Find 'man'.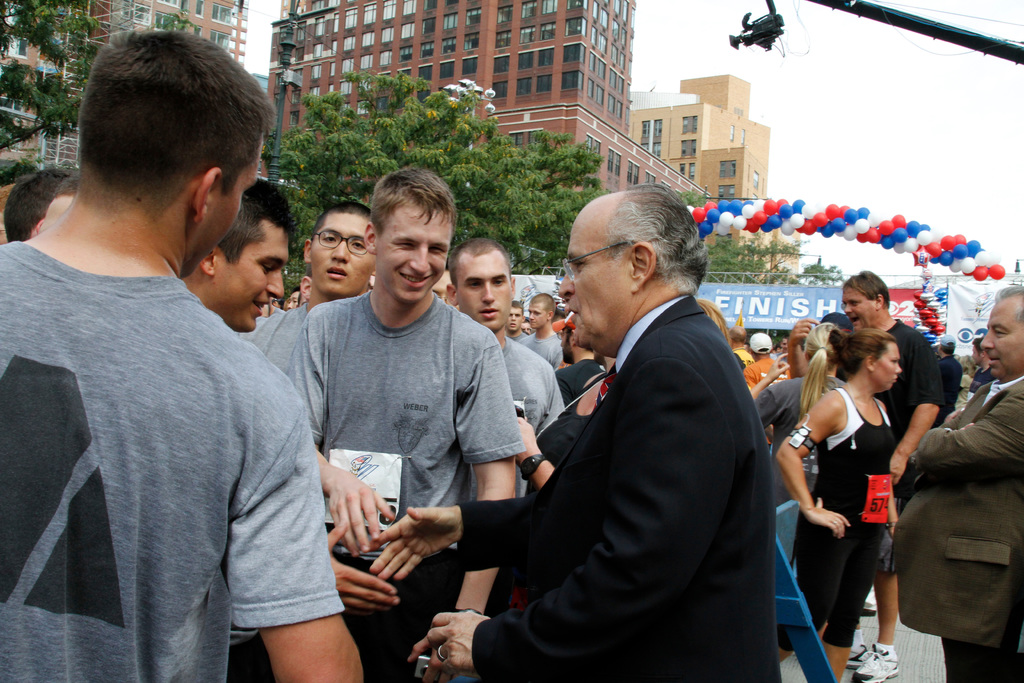
pyautogui.locateOnScreen(777, 260, 954, 678).
